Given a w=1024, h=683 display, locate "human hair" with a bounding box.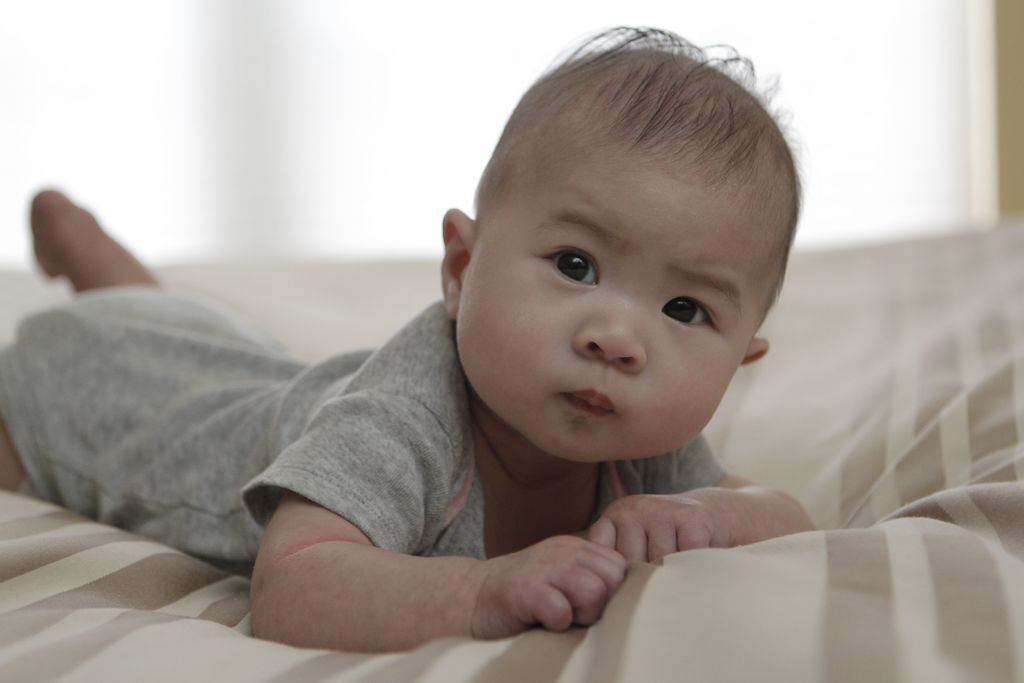
Located: box(443, 32, 766, 356).
